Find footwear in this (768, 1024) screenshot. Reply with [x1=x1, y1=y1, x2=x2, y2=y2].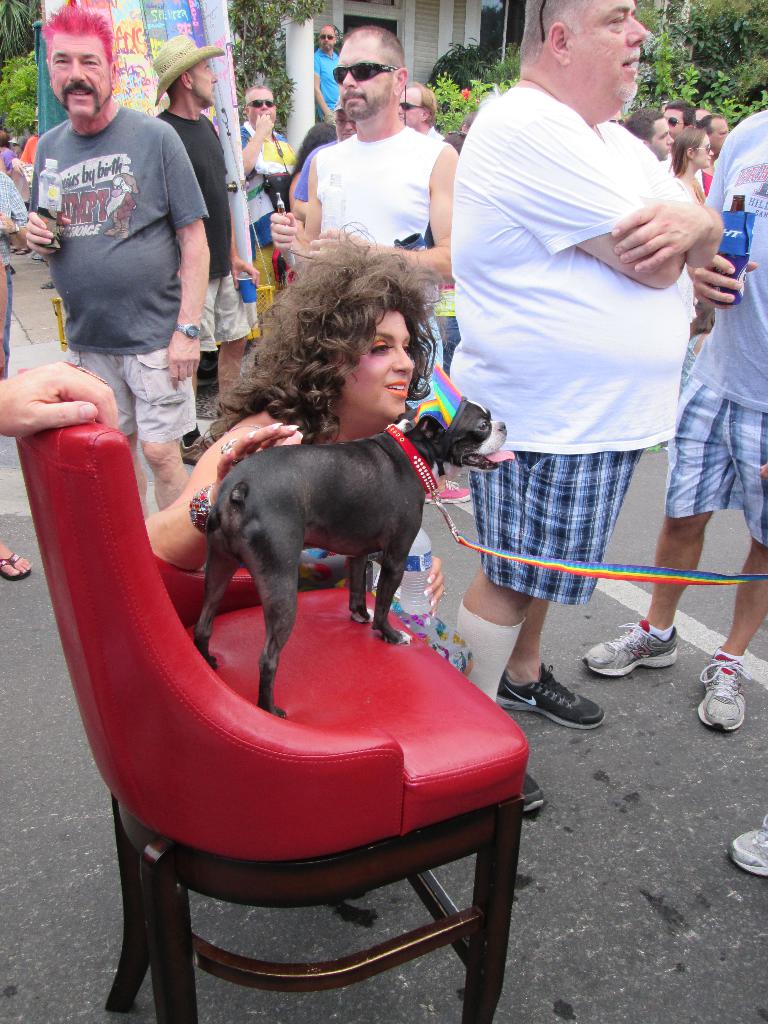
[x1=696, y1=652, x2=748, y2=734].
